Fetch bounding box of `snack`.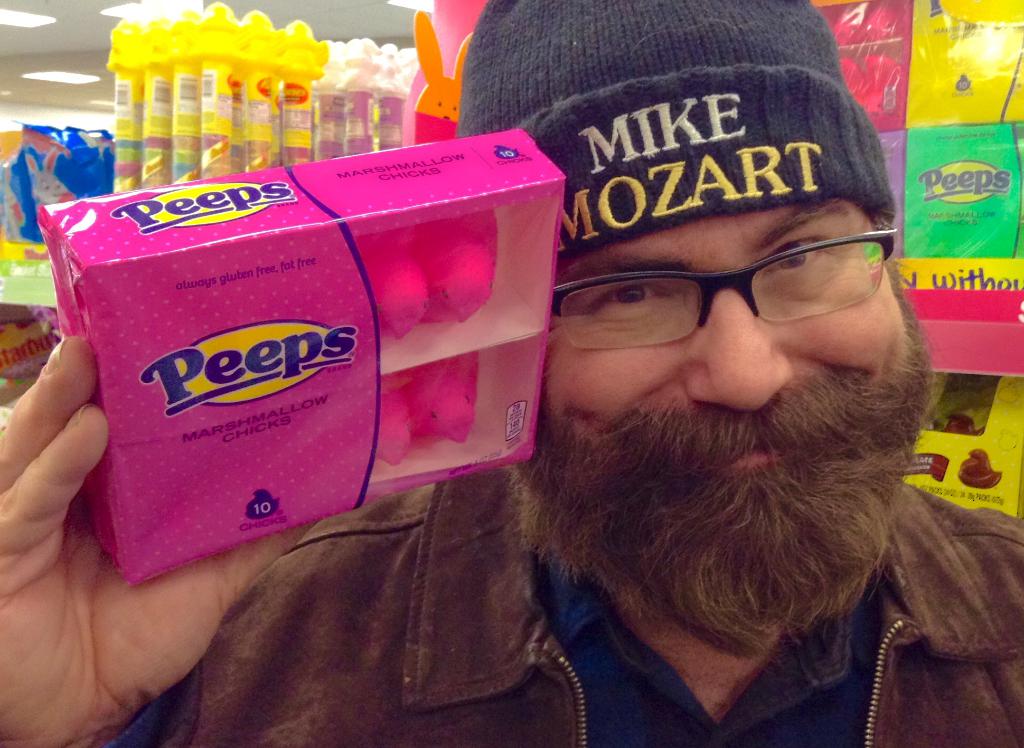
Bbox: detection(391, 350, 480, 454).
